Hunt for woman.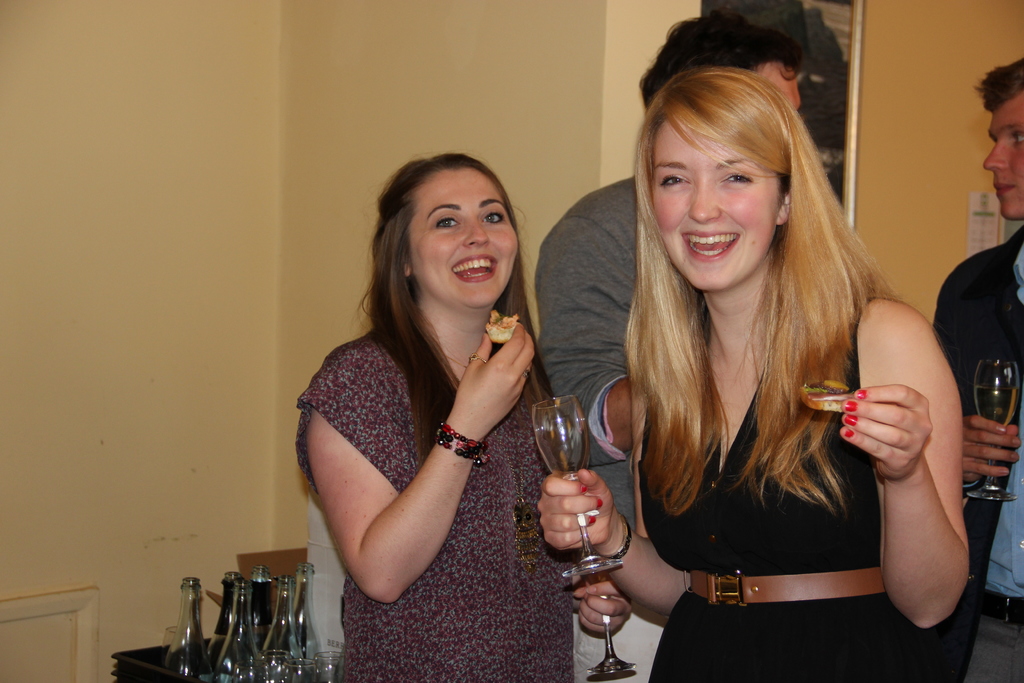
Hunted down at {"x1": 540, "y1": 70, "x2": 967, "y2": 682}.
